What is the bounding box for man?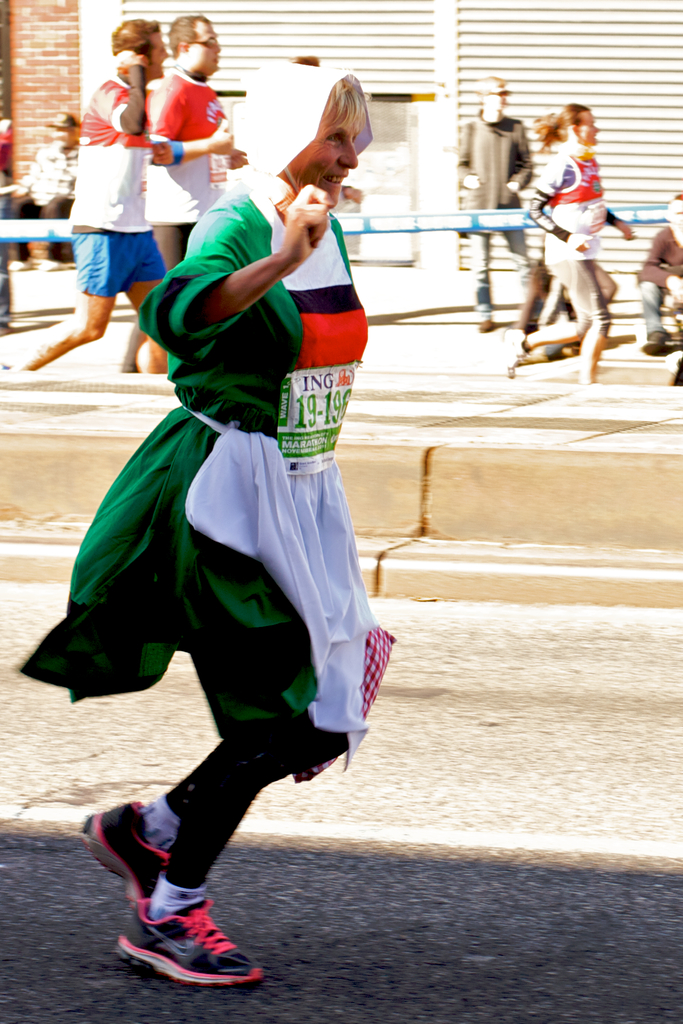
(13,14,168,392).
